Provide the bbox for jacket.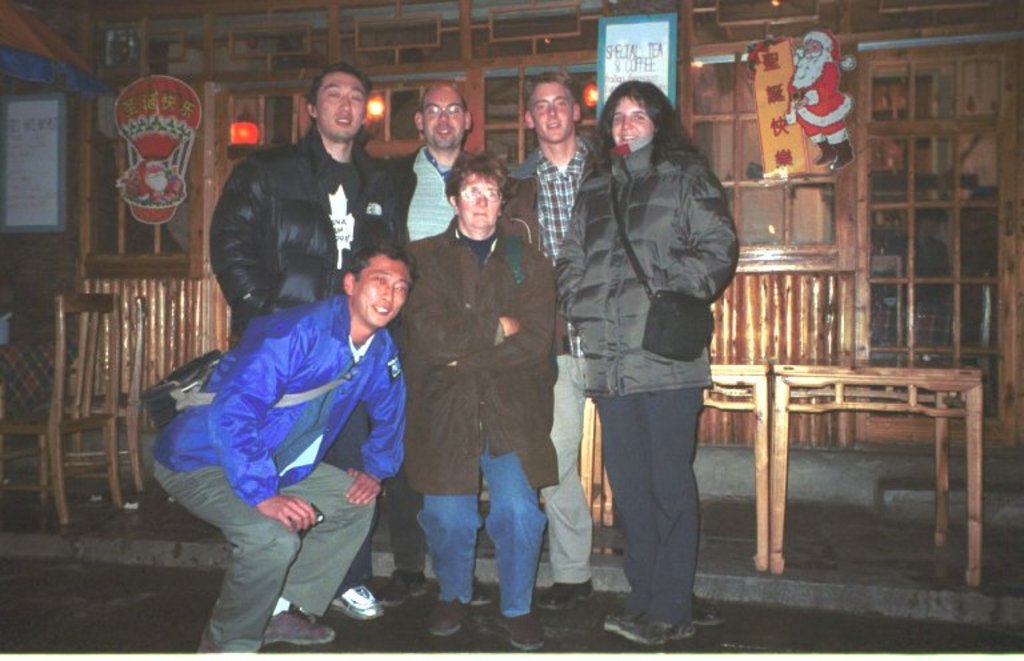
<box>399,225,561,496</box>.
